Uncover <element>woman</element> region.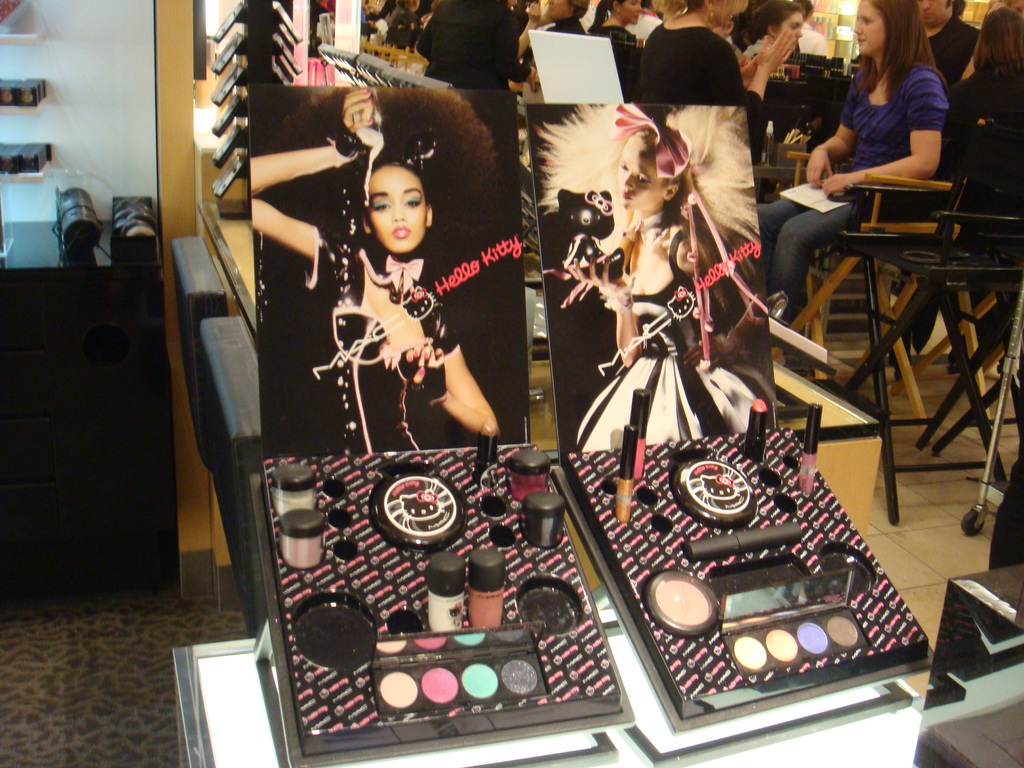
Uncovered: {"left": 758, "top": 0, "right": 947, "bottom": 351}.
